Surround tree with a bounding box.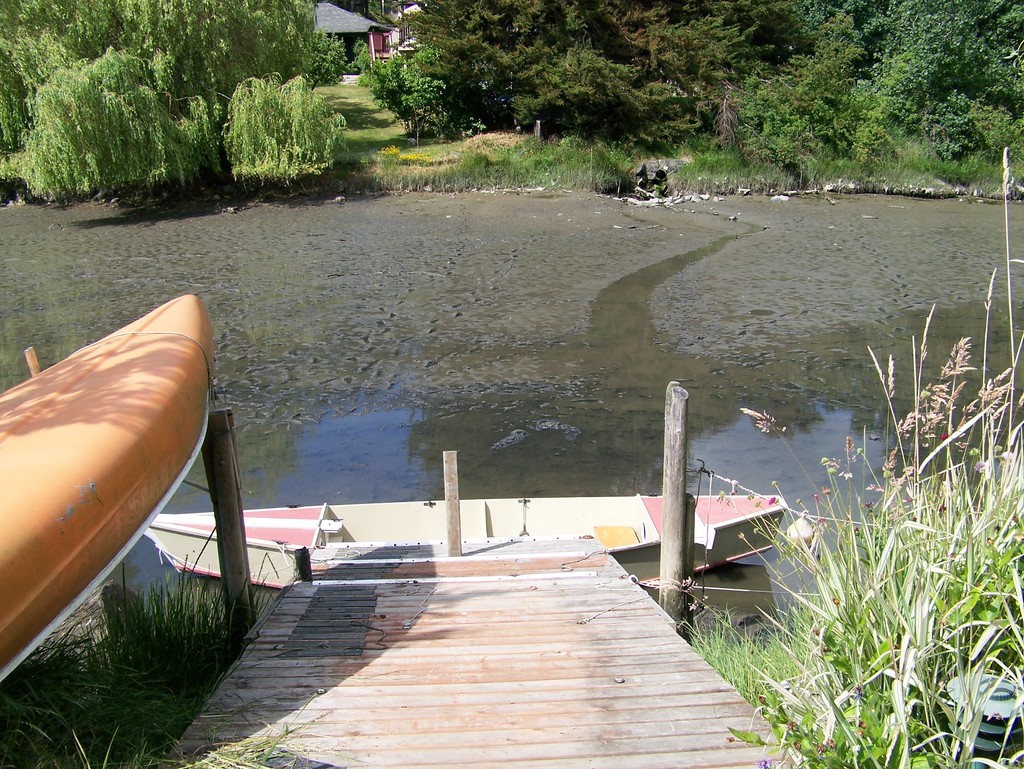
<box>56,44,323,187</box>.
